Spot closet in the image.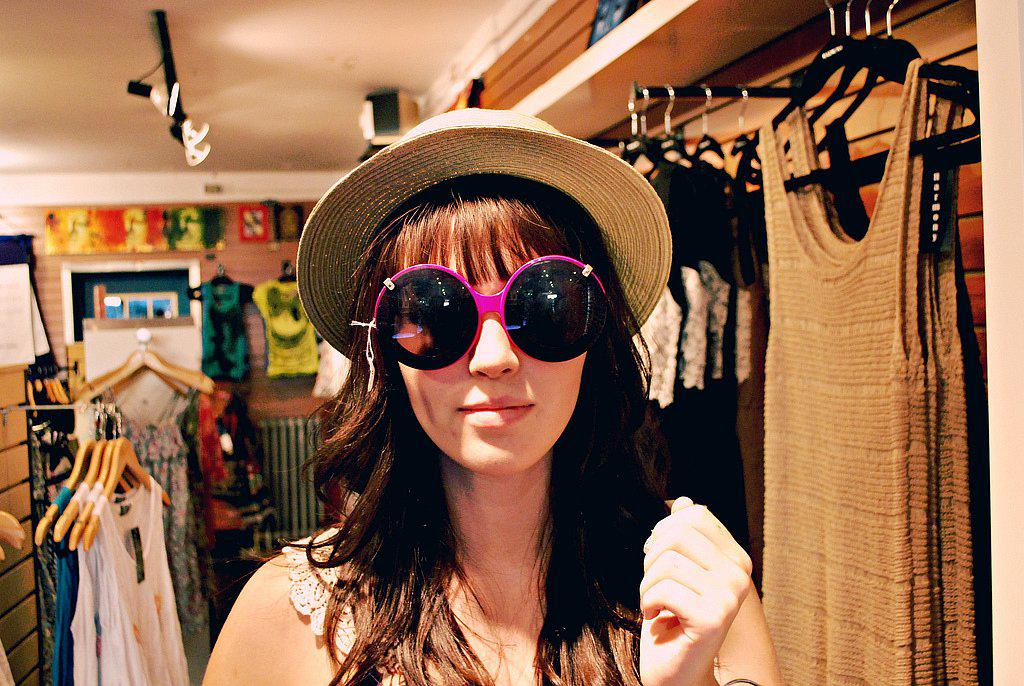
closet found at <region>751, 1, 985, 684</region>.
